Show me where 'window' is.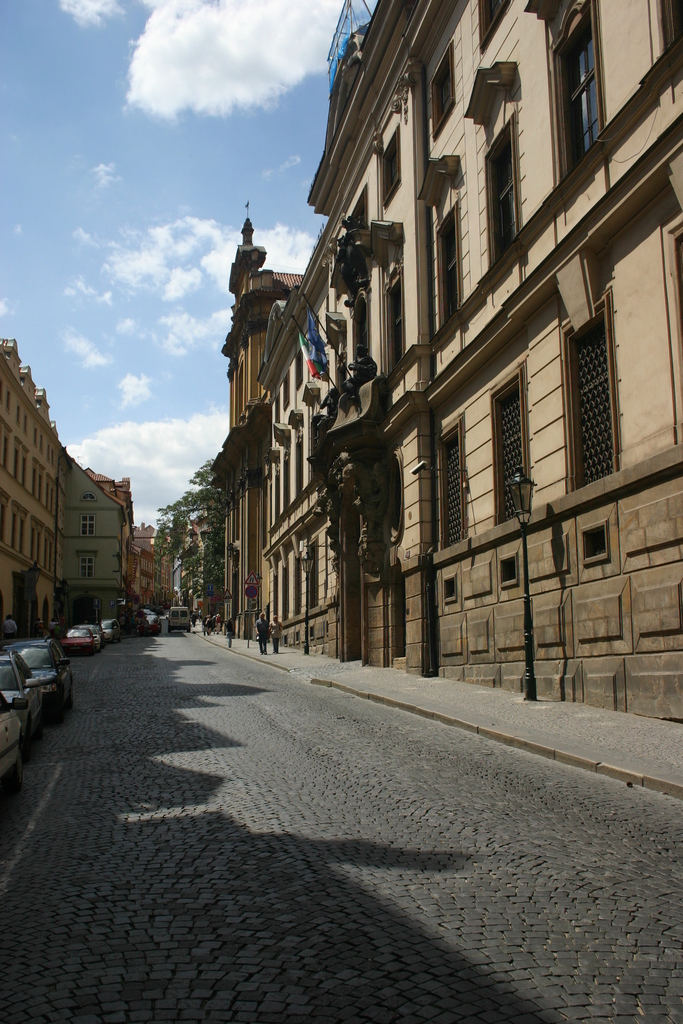
'window' is at {"left": 521, "top": 0, "right": 604, "bottom": 189}.
